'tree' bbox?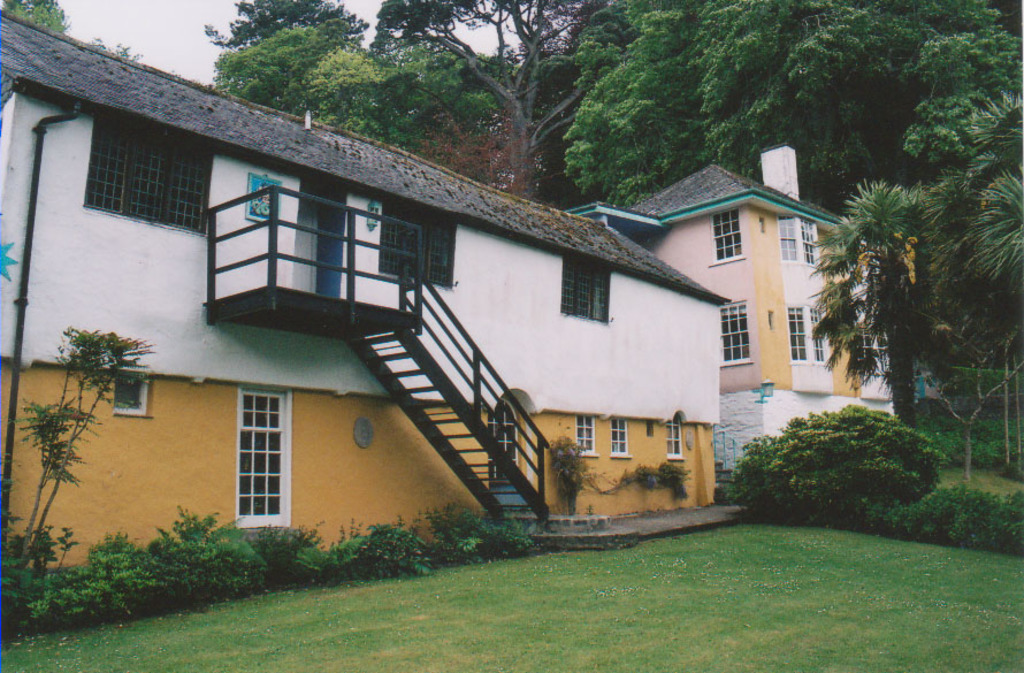
811:114:988:468
